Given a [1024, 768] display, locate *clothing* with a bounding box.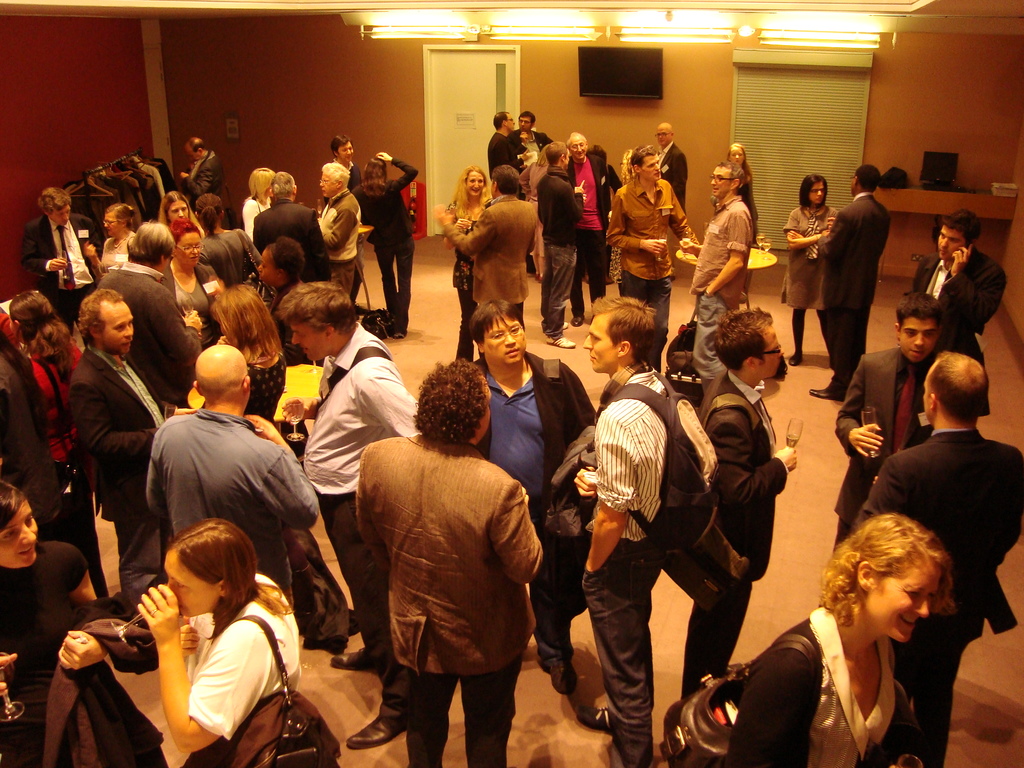
Located: (607, 182, 705, 372).
